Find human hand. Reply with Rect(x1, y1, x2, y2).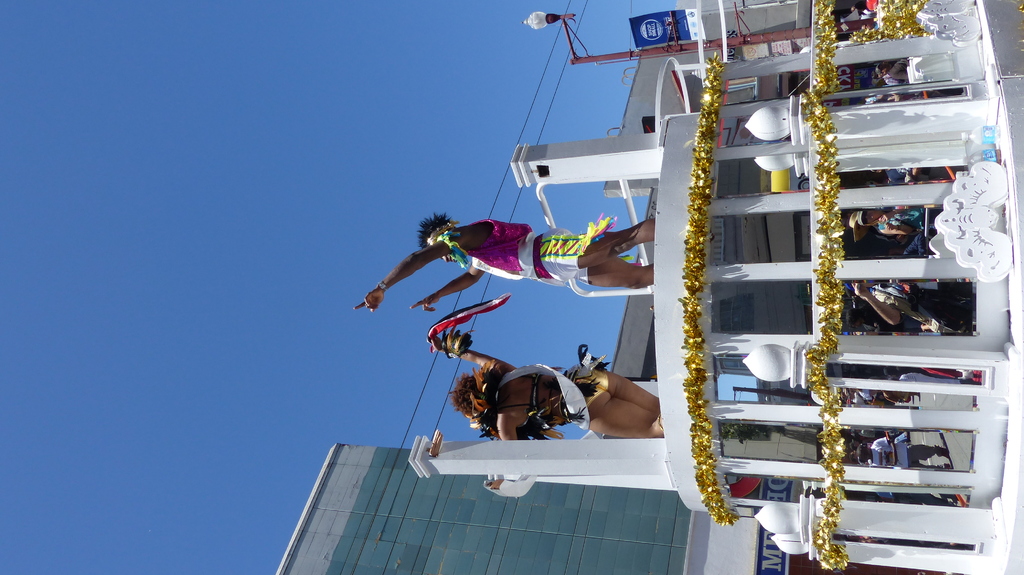
Rect(409, 294, 440, 313).
